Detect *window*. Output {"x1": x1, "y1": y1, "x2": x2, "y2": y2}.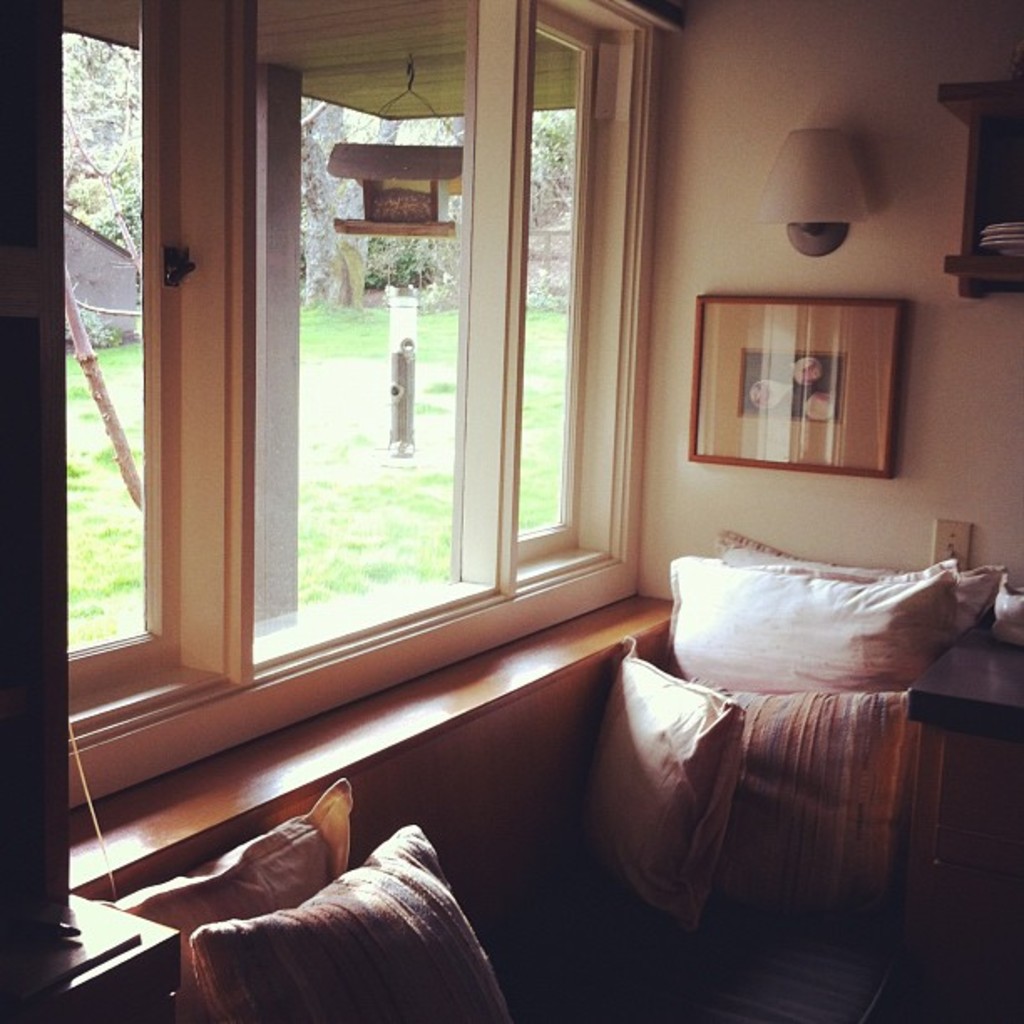
{"x1": 74, "y1": 0, "x2": 770, "y2": 755}.
